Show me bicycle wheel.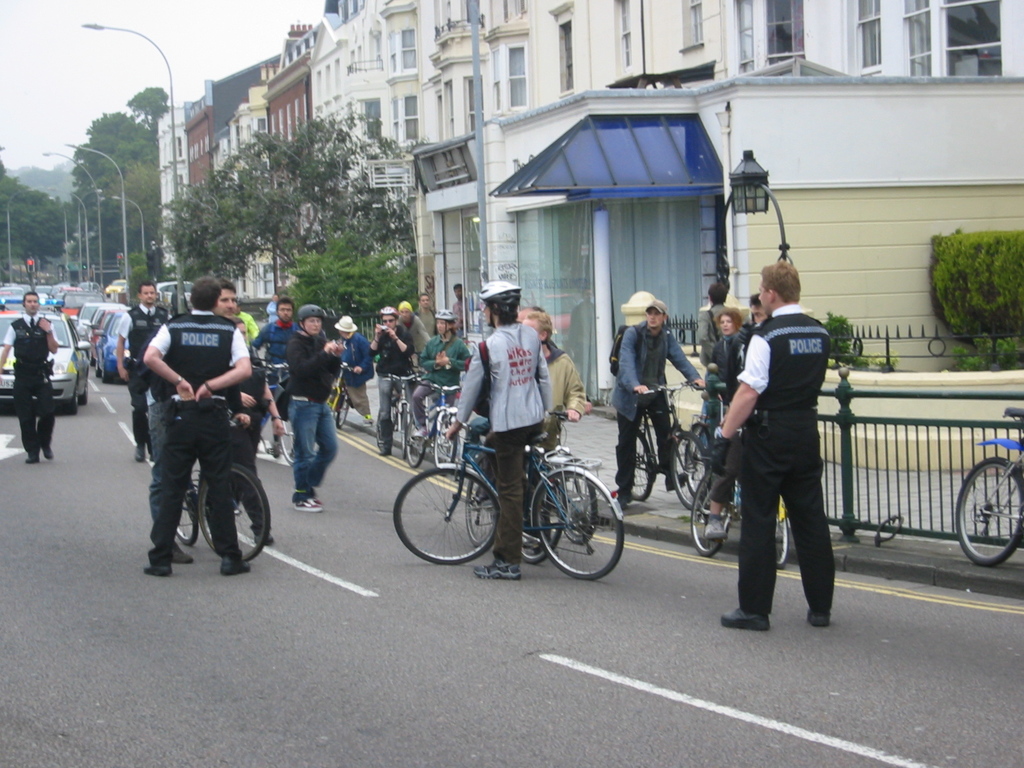
bicycle wheel is here: 392 463 509 570.
